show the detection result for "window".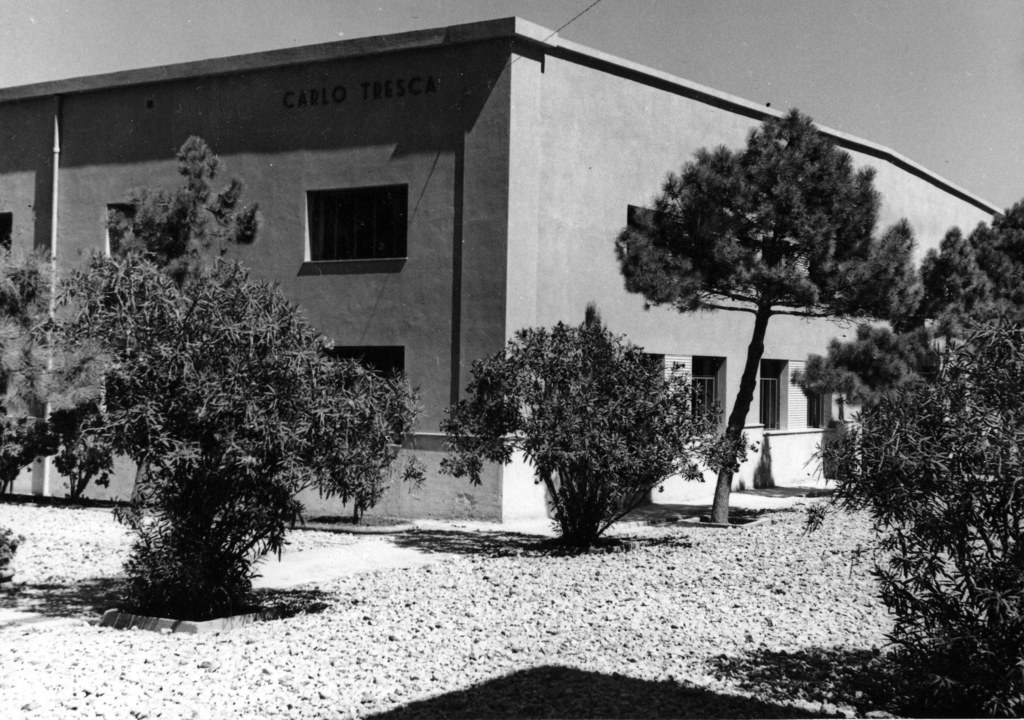
left=758, top=358, right=786, bottom=428.
